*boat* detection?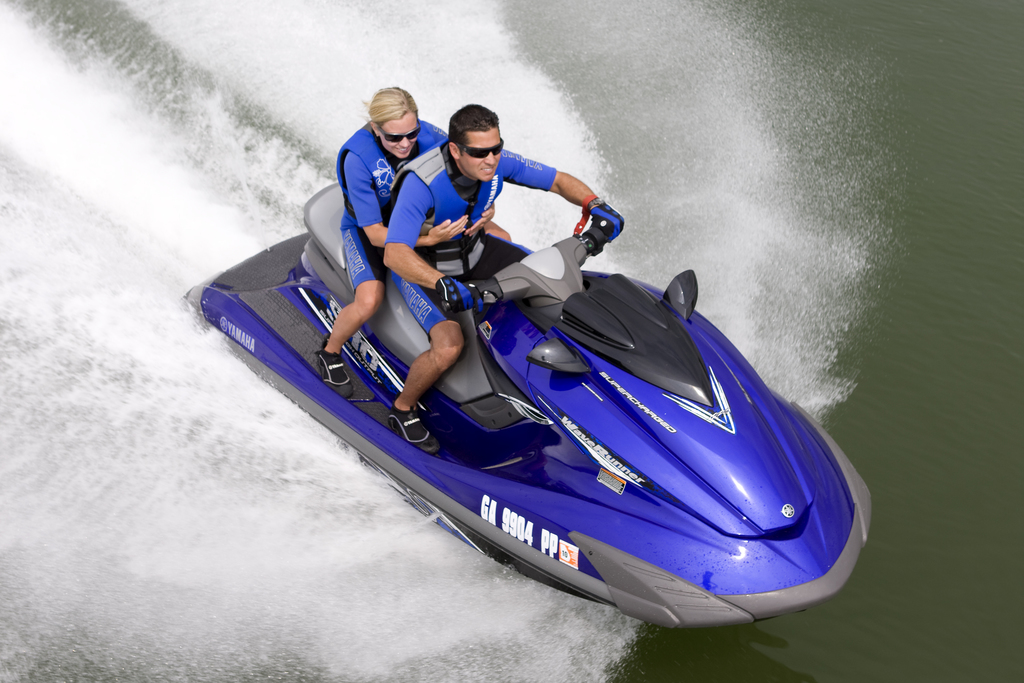
rect(108, 163, 932, 645)
